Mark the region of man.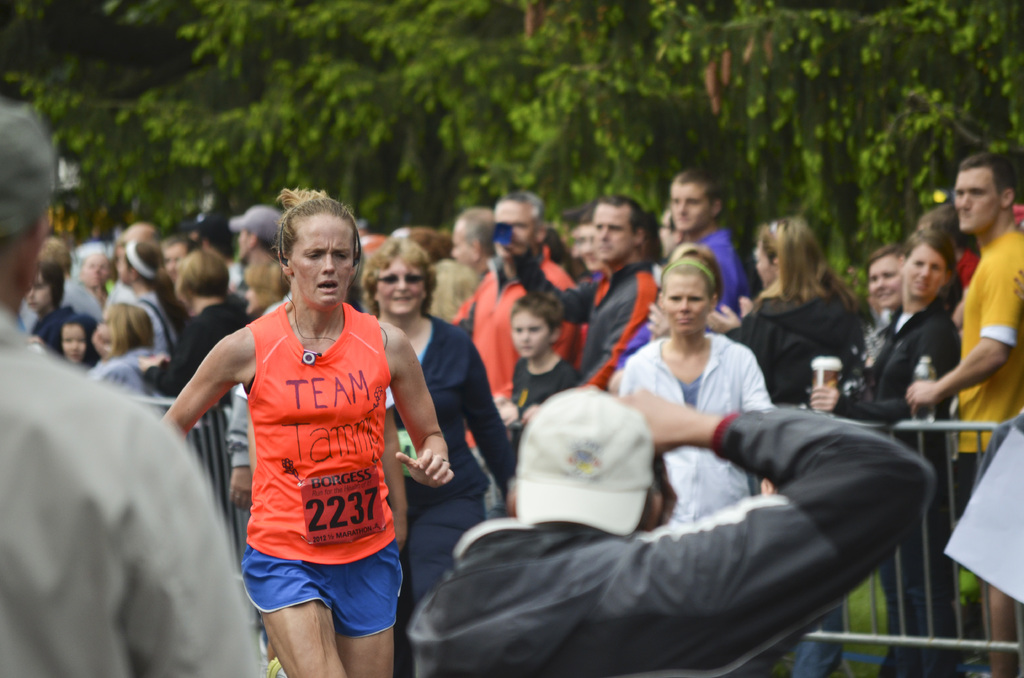
Region: {"x1": 442, "y1": 195, "x2": 584, "y2": 397}.
